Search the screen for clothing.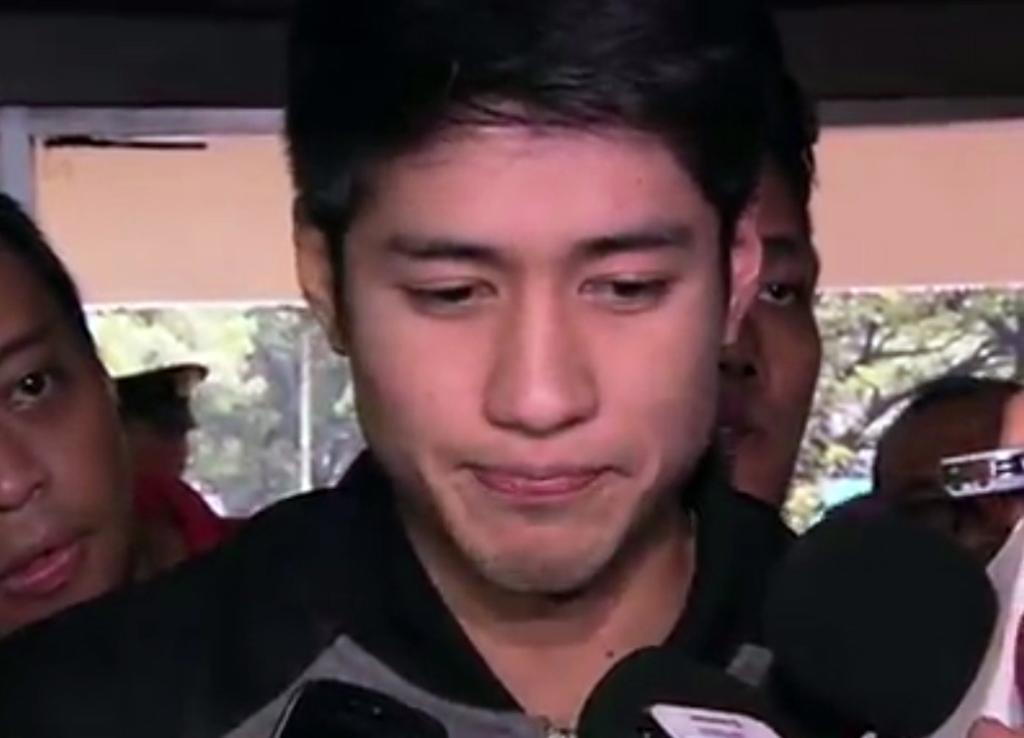
Found at 0/452/933/737.
